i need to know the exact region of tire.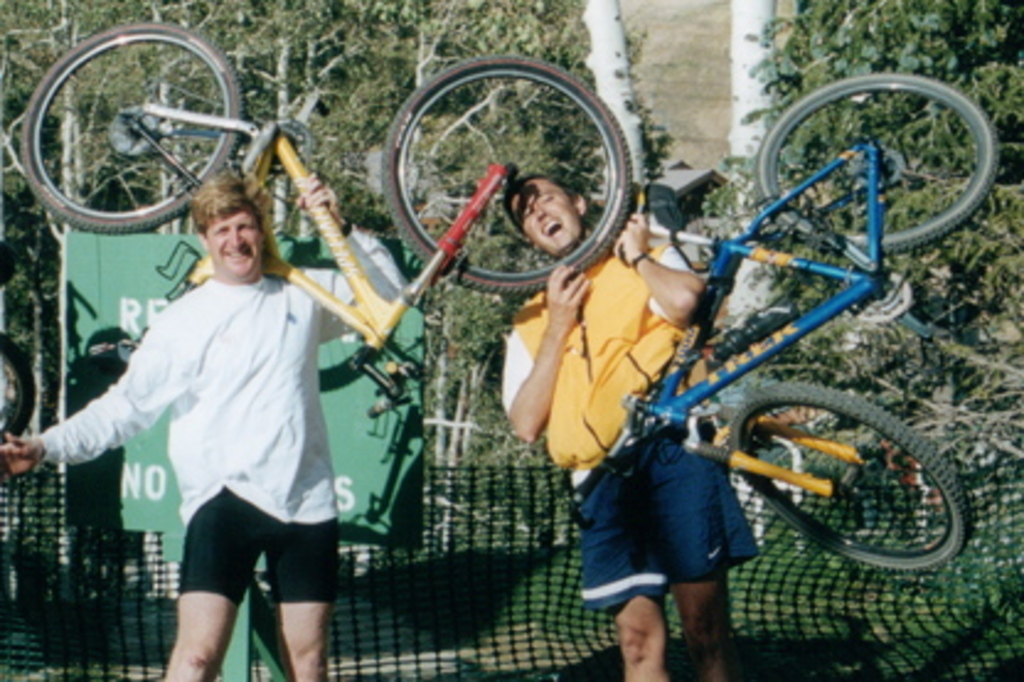
Region: <box>753,71,999,256</box>.
